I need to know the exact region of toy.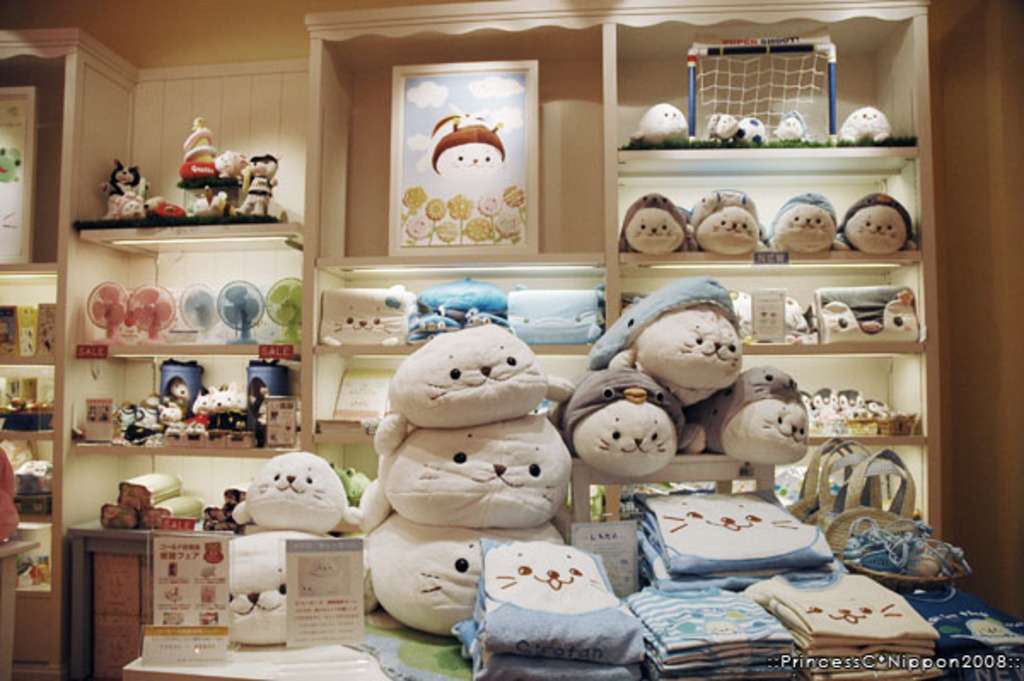
Region: locate(620, 191, 689, 254).
